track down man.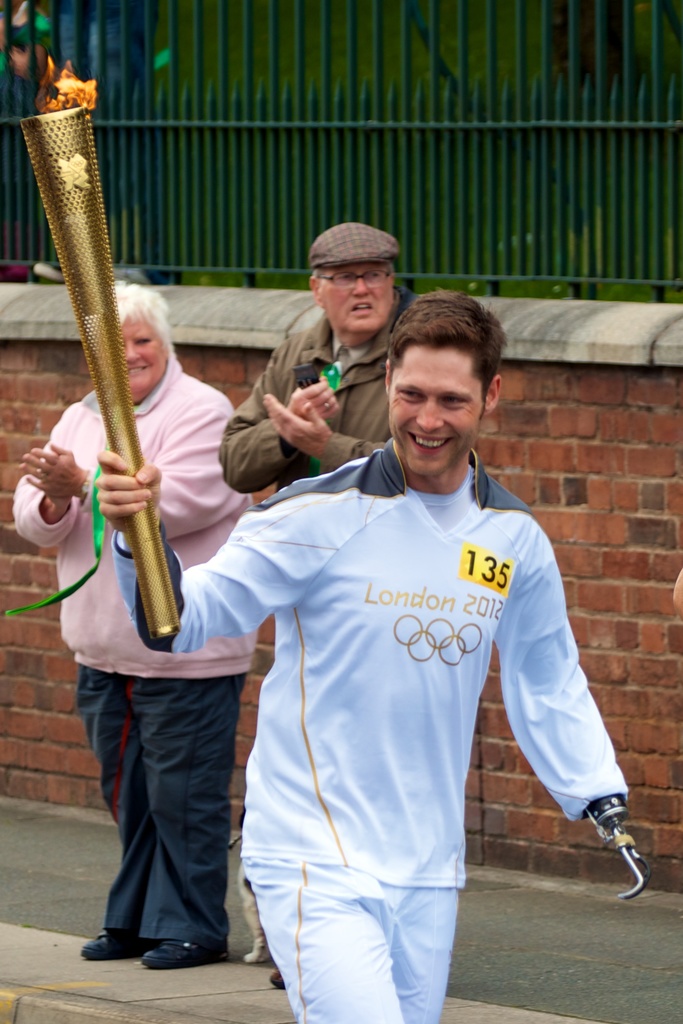
Tracked to region(218, 221, 407, 987).
